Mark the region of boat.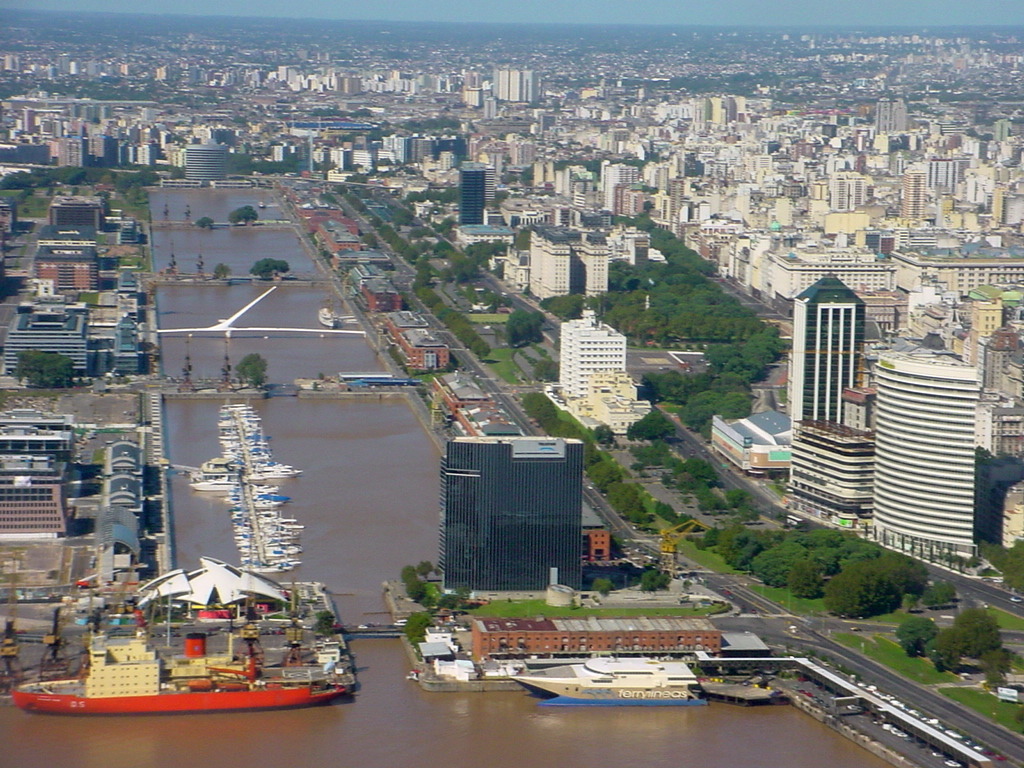
Region: box=[693, 682, 786, 705].
